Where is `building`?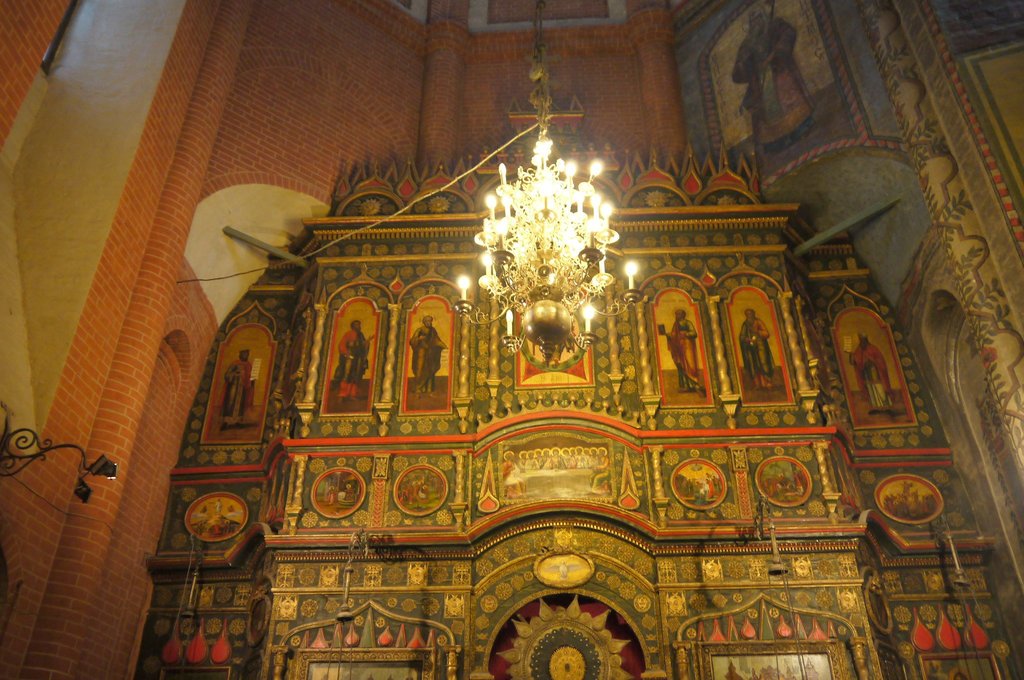
bbox=(0, 0, 1023, 679).
